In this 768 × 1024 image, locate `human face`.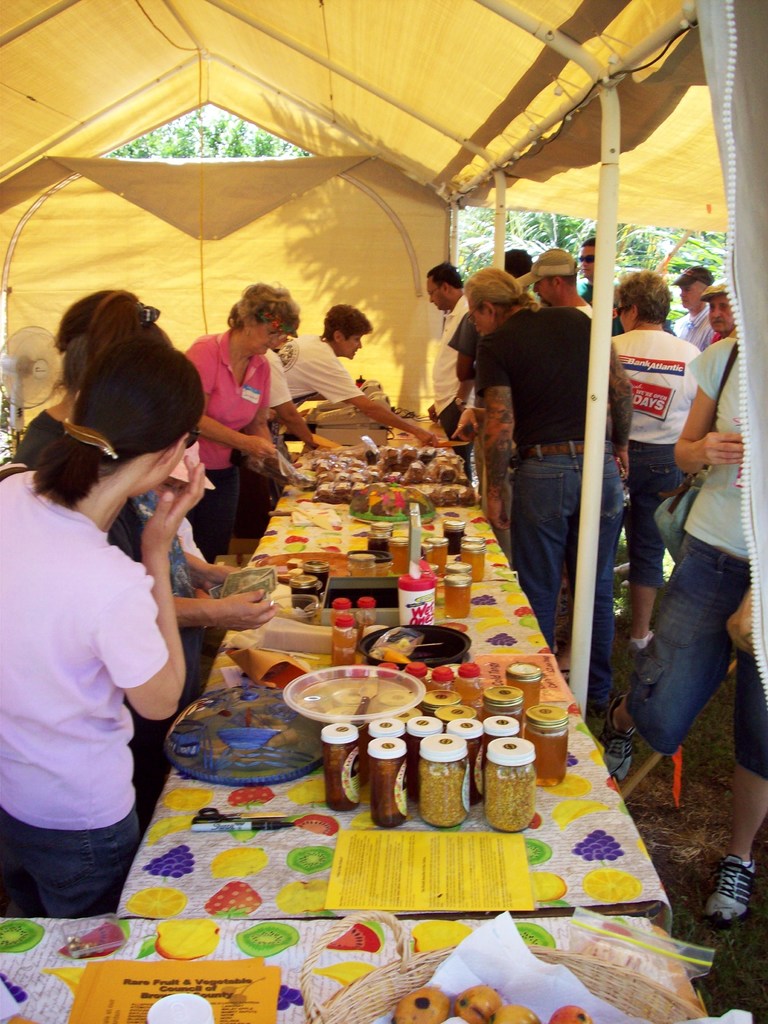
Bounding box: BBox(682, 282, 704, 312).
